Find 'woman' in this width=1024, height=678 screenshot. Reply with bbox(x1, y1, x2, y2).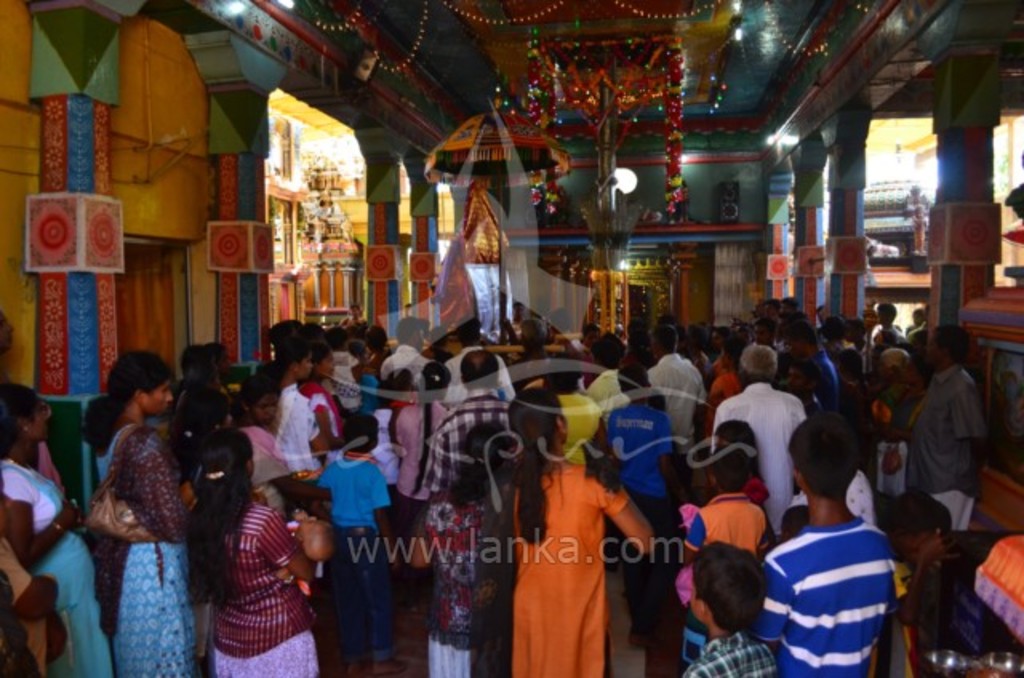
bbox(182, 425, 322, 676).
